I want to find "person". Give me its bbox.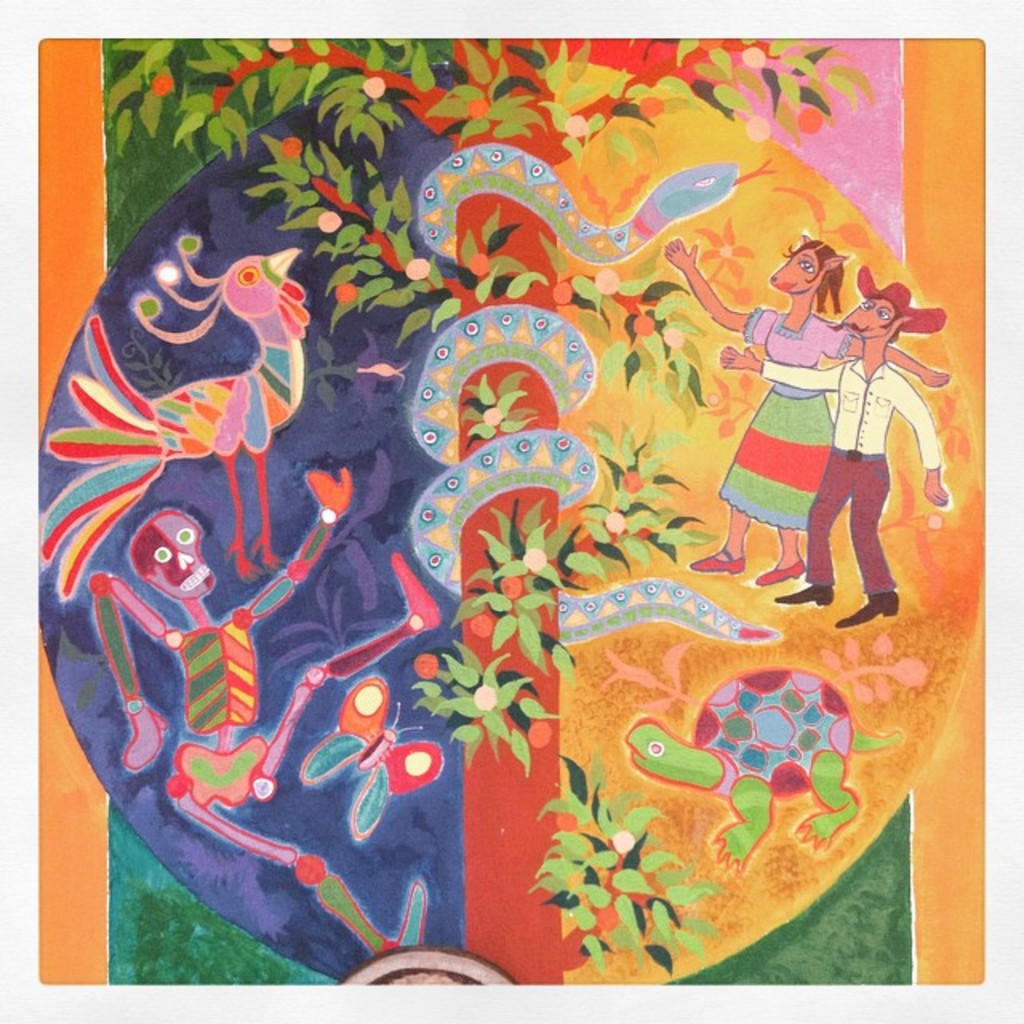
region(720, 266, 957, 624).
